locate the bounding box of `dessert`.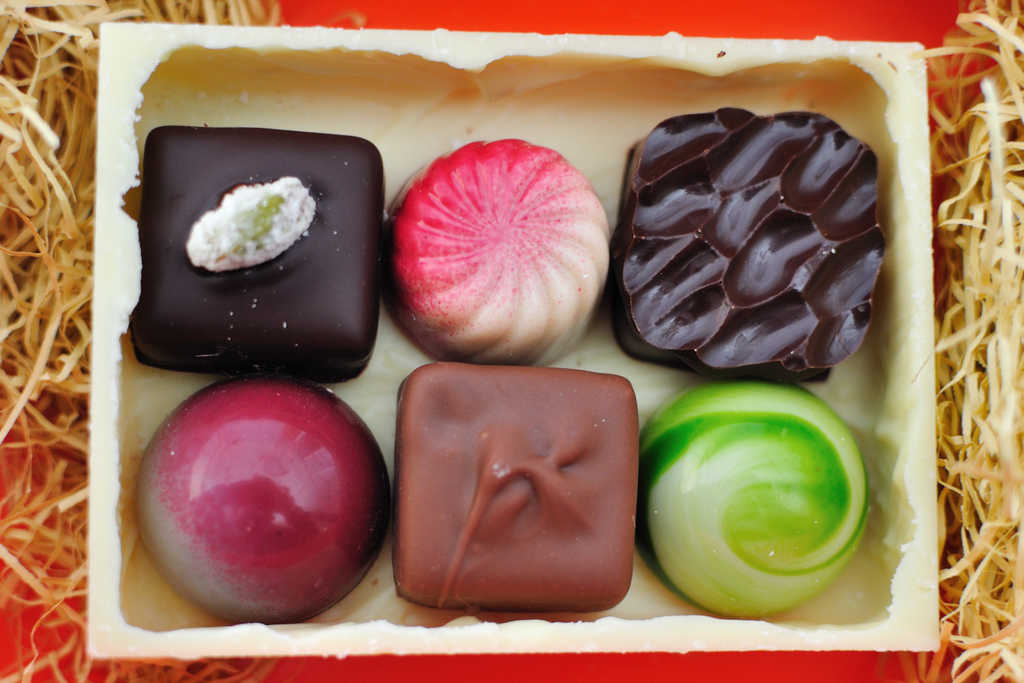
Bounding box: 623, 130, 888, 390.
